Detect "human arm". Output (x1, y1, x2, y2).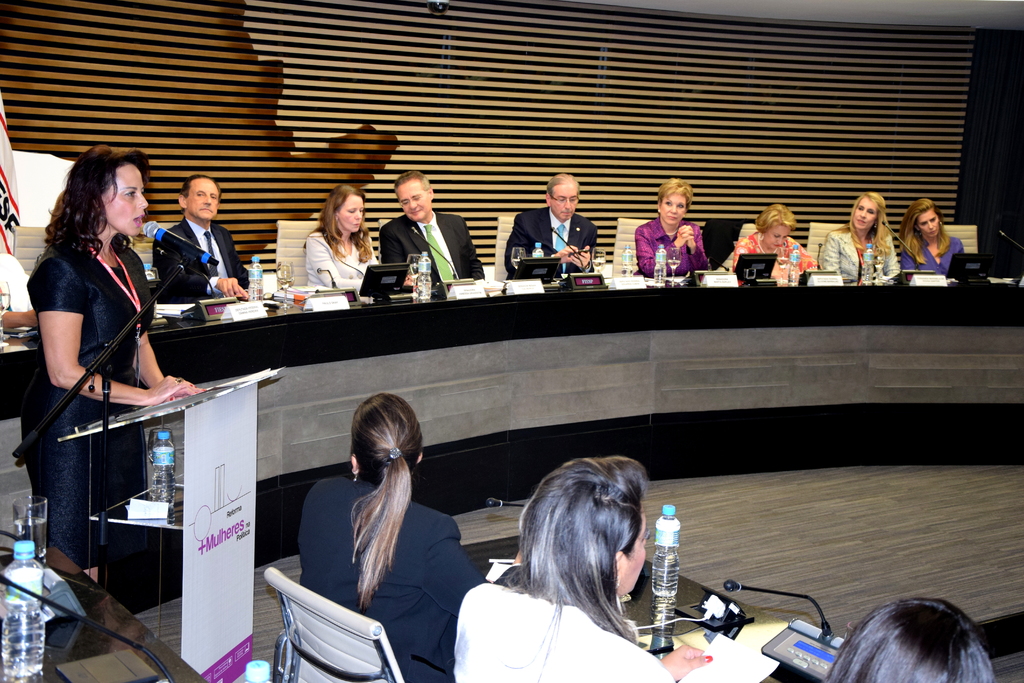
(307, 234, 417, 289).
